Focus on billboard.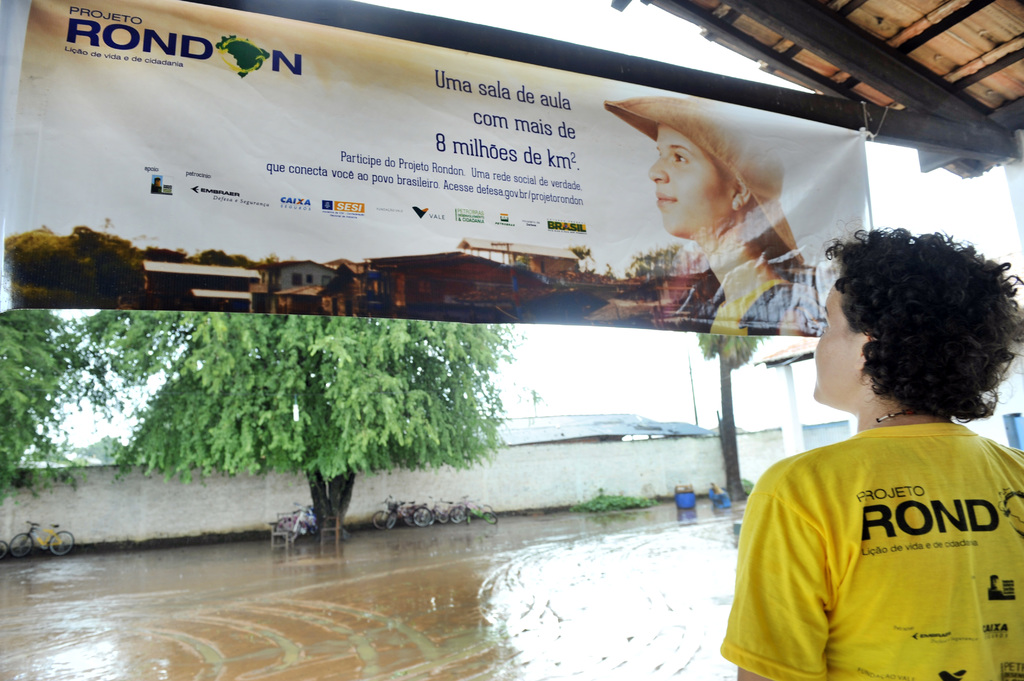
Focused at bbox=(0, 0, 875, 315).
